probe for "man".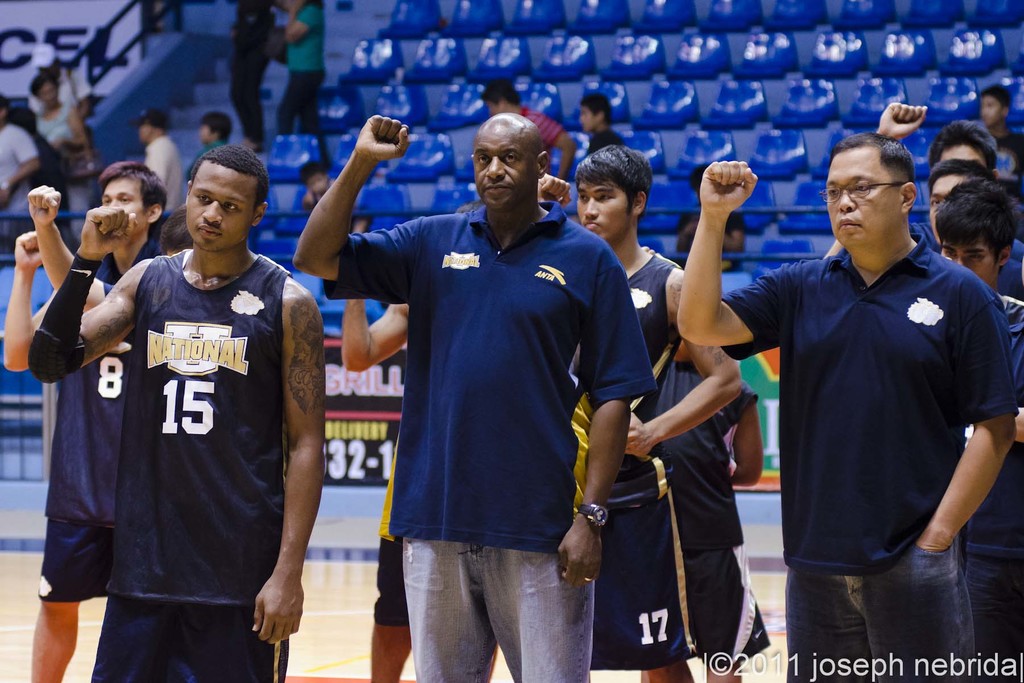
Probe result: crop(535, 143, 745, 682).
